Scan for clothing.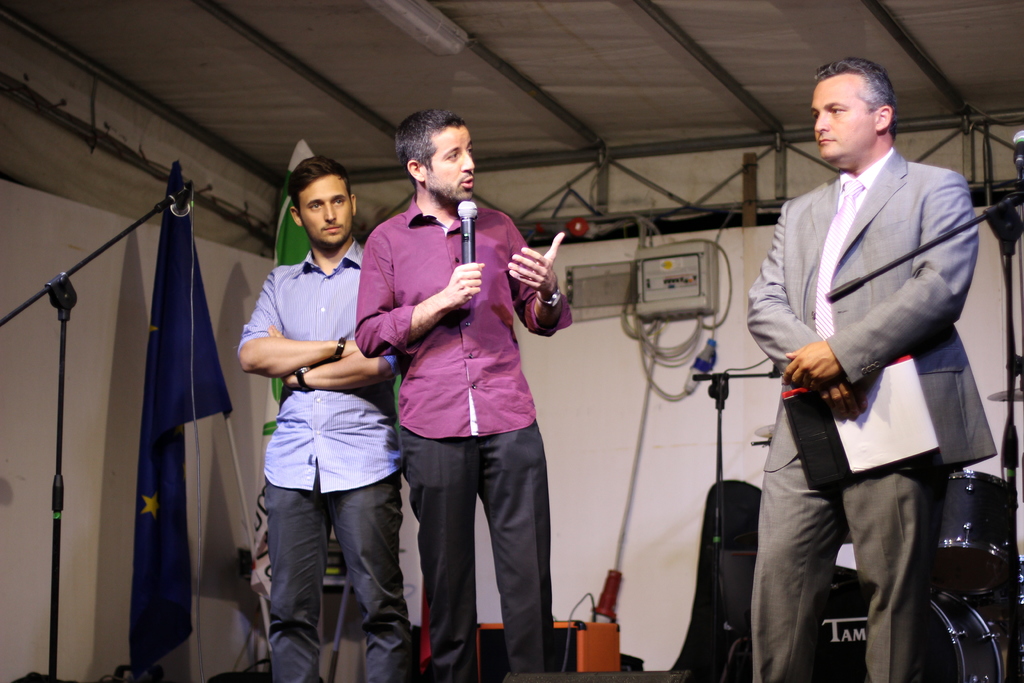
Scan result: (left=749, top=148, right=997, bottom=682).
